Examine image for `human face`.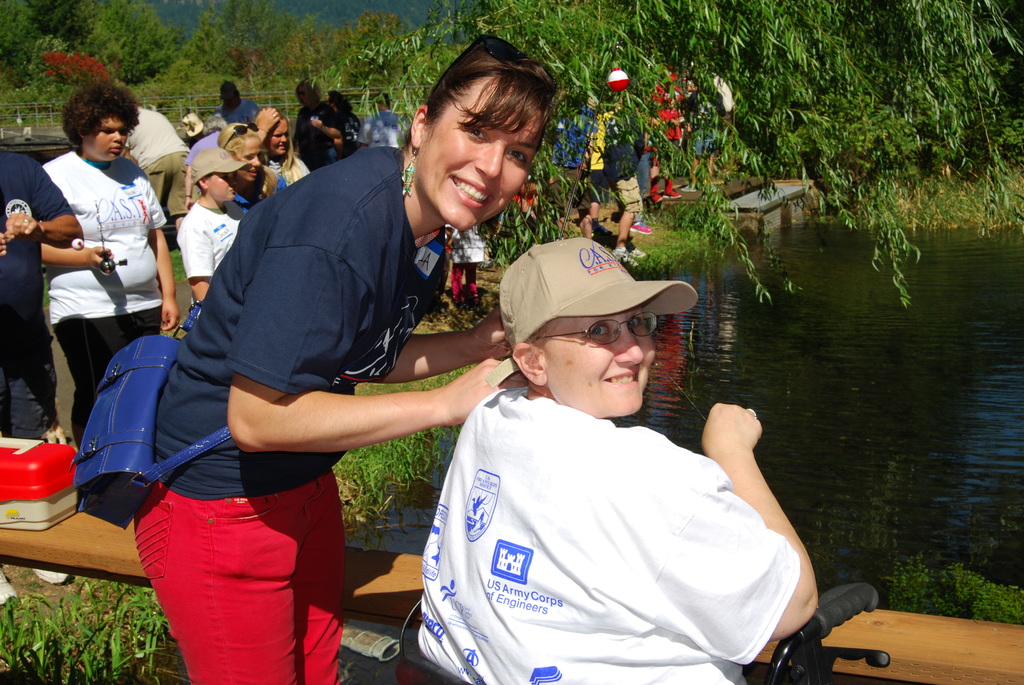
Examination result: crop(261, 115, 291, 159).
